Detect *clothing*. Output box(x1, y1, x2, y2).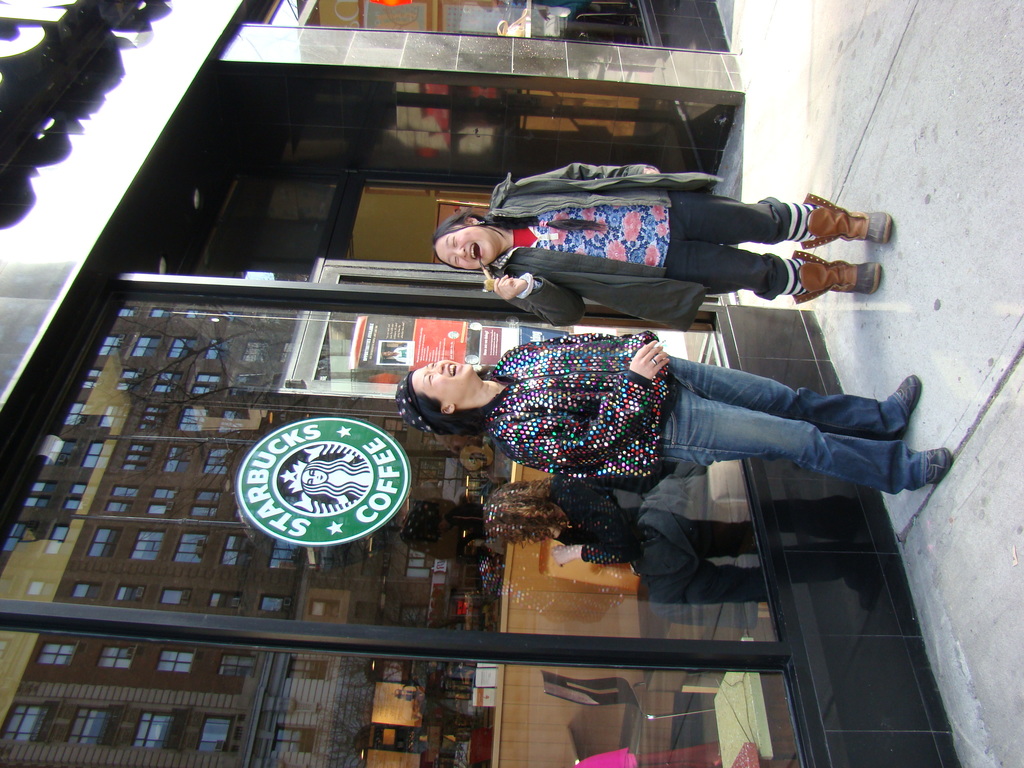
box(486, 161, 799, 326).
